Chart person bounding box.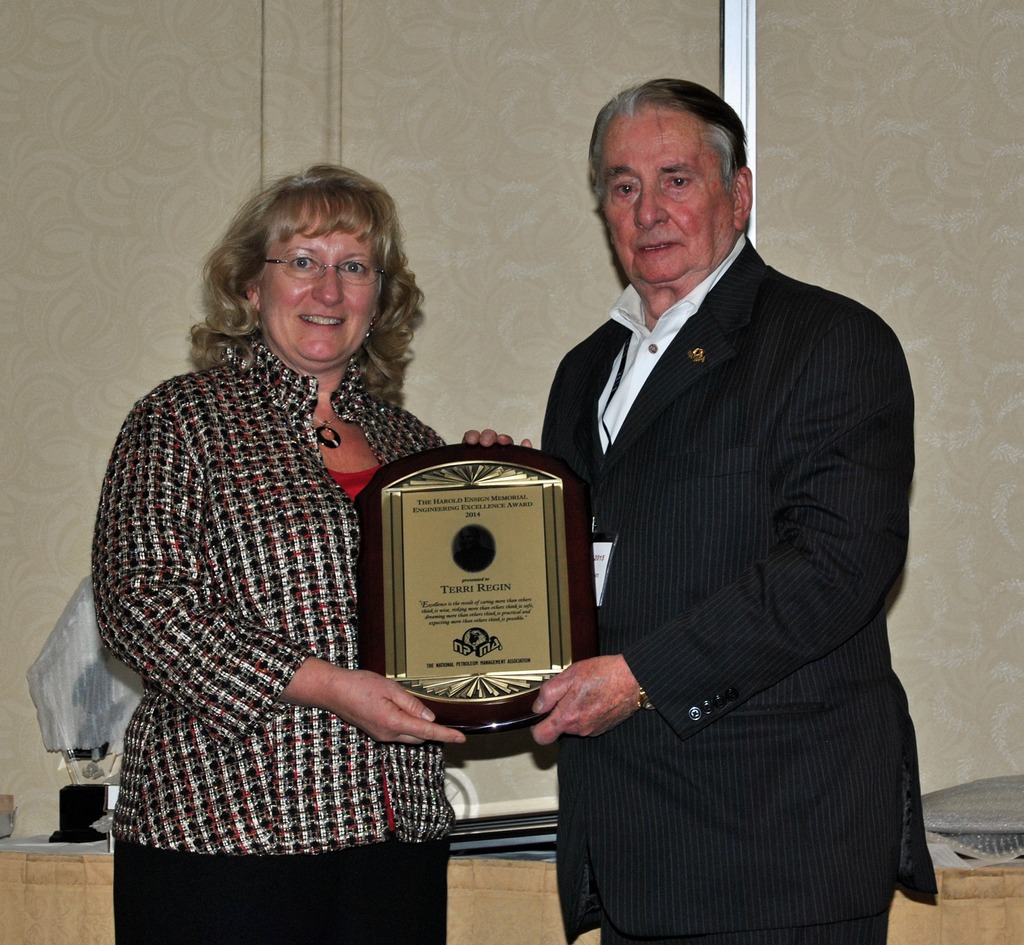
Charted: (86, 161, 527, 944).
